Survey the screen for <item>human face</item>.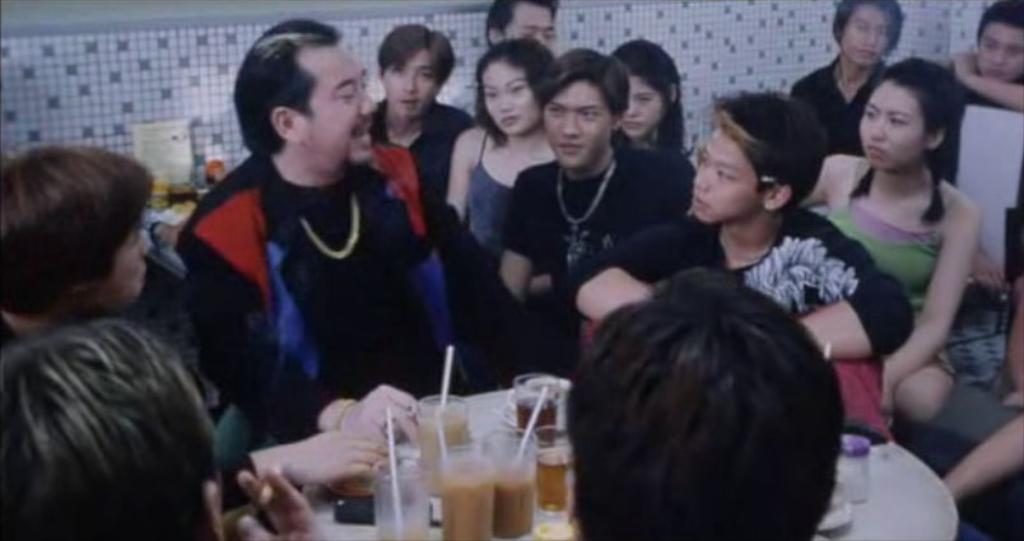
Survey found: [688,125,759,224].
